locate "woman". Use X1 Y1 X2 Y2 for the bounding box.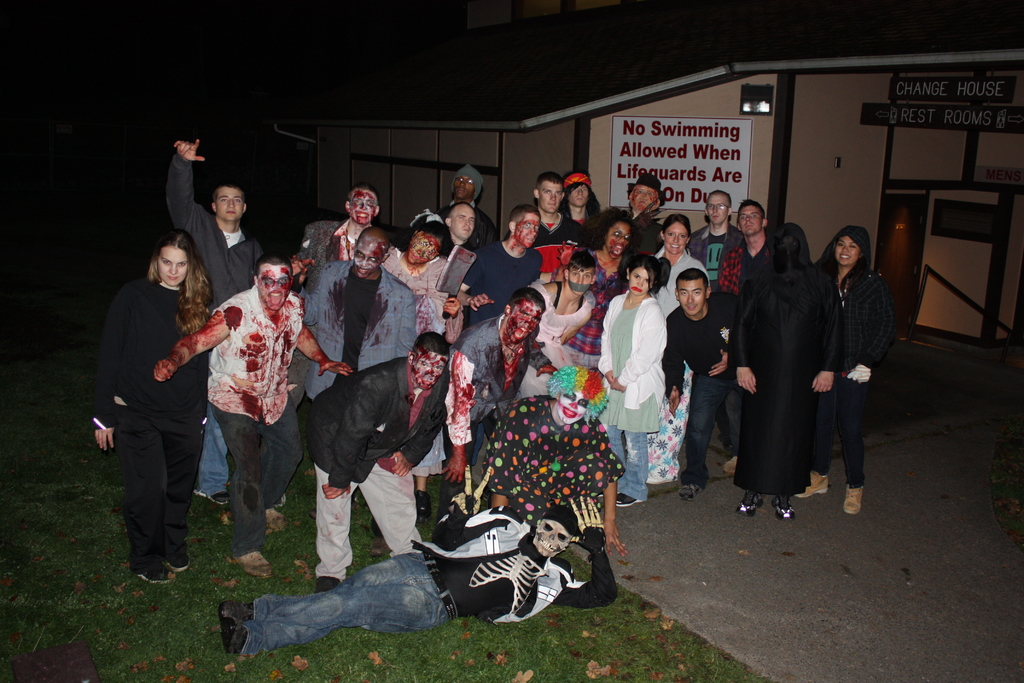
591 268 673 498.
